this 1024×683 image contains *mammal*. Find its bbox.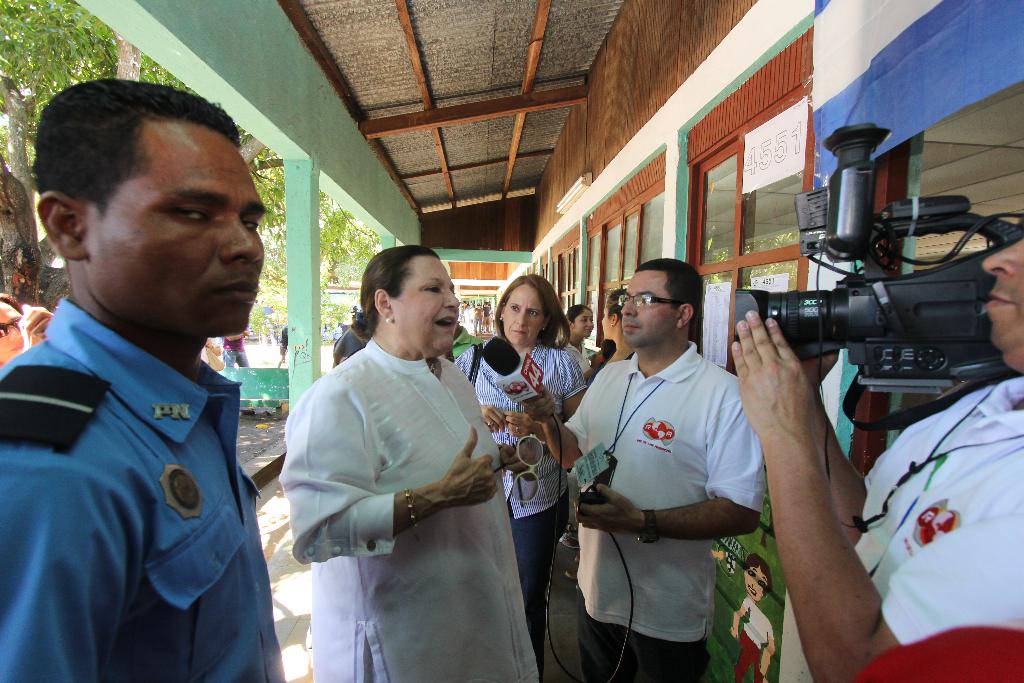
272, 242, 542, 682.
